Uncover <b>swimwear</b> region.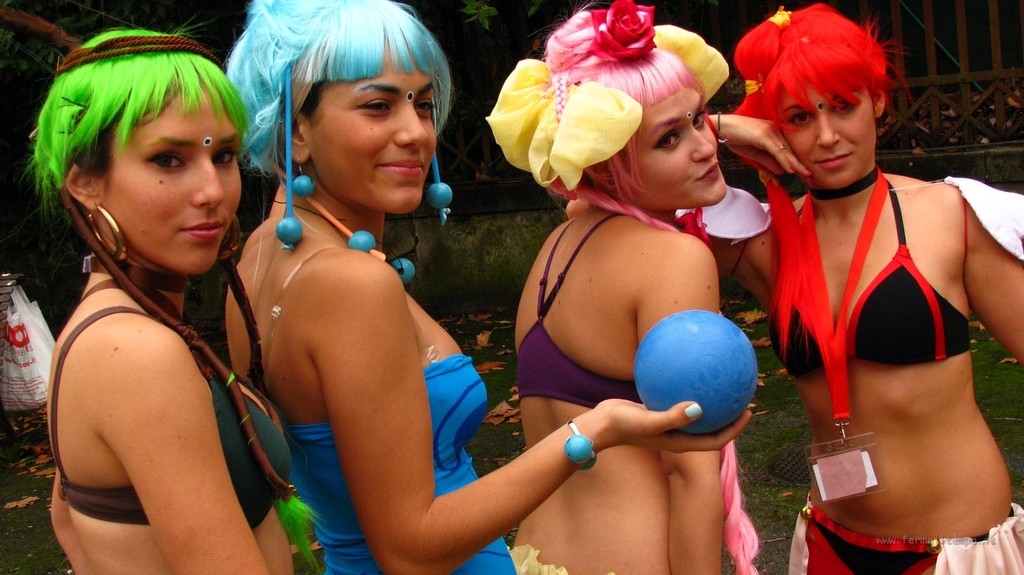
Uncovered: {"x1": 516, "y1": 213, "x2": 637, "y2": 410}.
